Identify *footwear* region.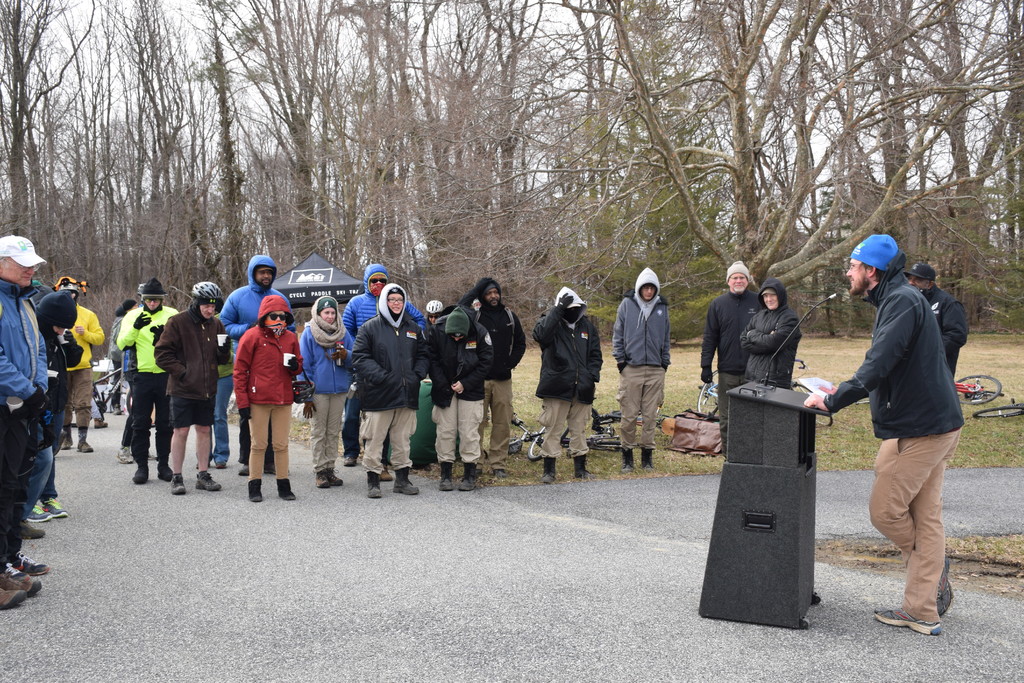
Region: 575, 454, 596, 481.
